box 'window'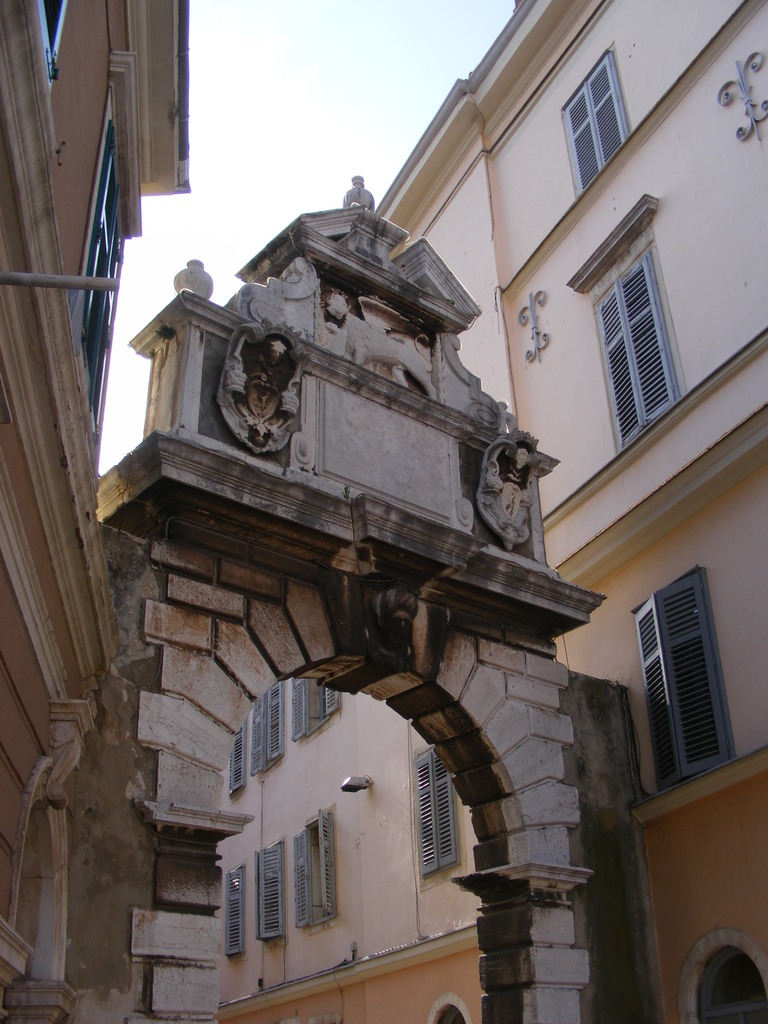
(248,673,283,781)
